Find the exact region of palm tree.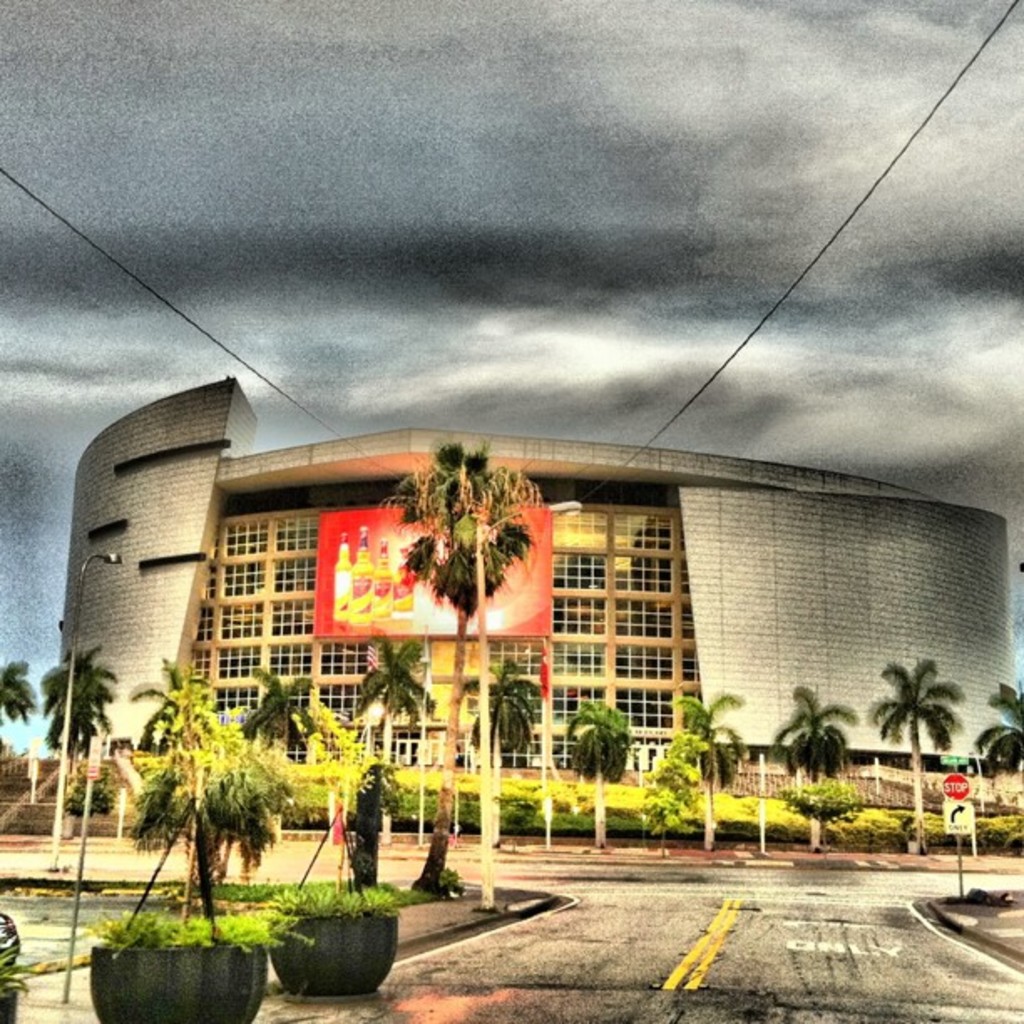
Exact region: (x1=49, y1=656, x2=114, y2=808).
